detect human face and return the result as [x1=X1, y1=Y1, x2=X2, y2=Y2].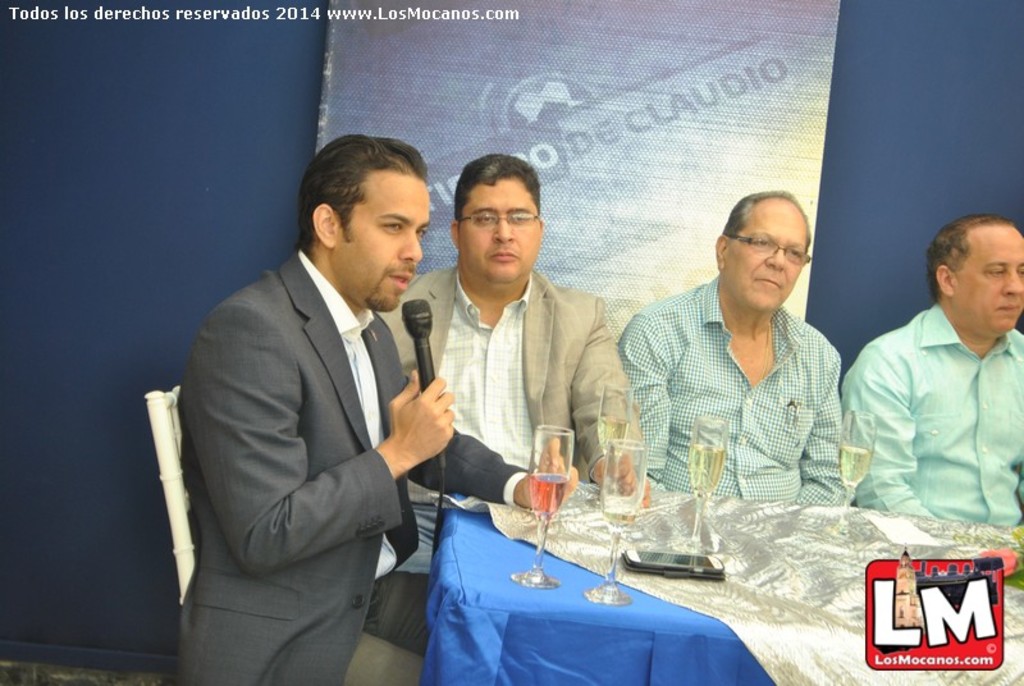
[x1=460, y1=180, x2=543, y2=280].
